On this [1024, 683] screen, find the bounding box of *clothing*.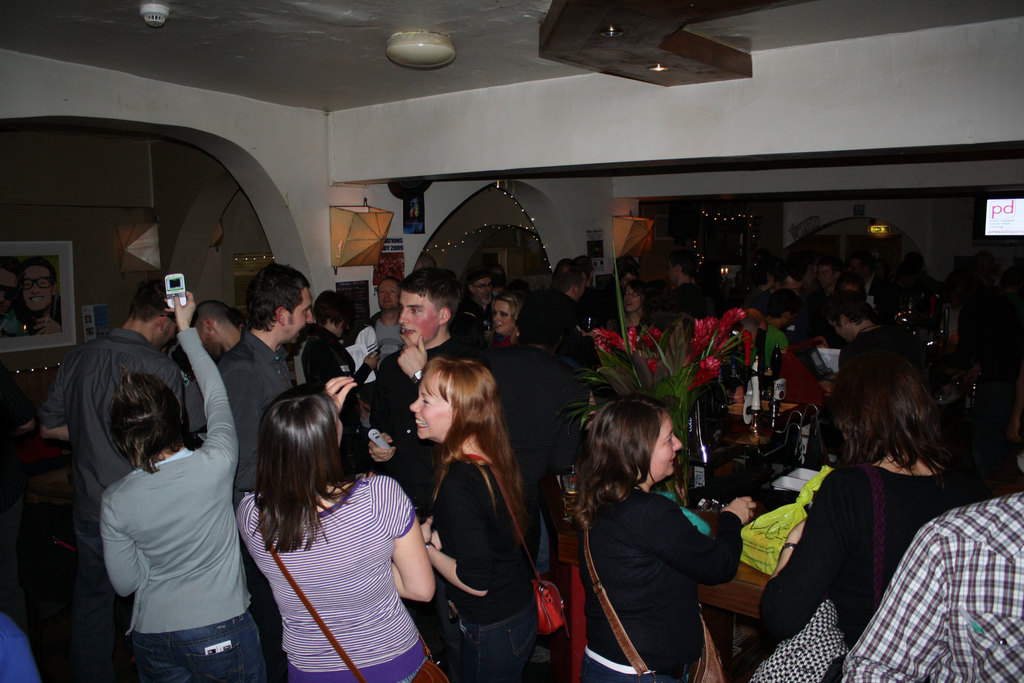
Bounding box: box(97, 324, 272, 682).
